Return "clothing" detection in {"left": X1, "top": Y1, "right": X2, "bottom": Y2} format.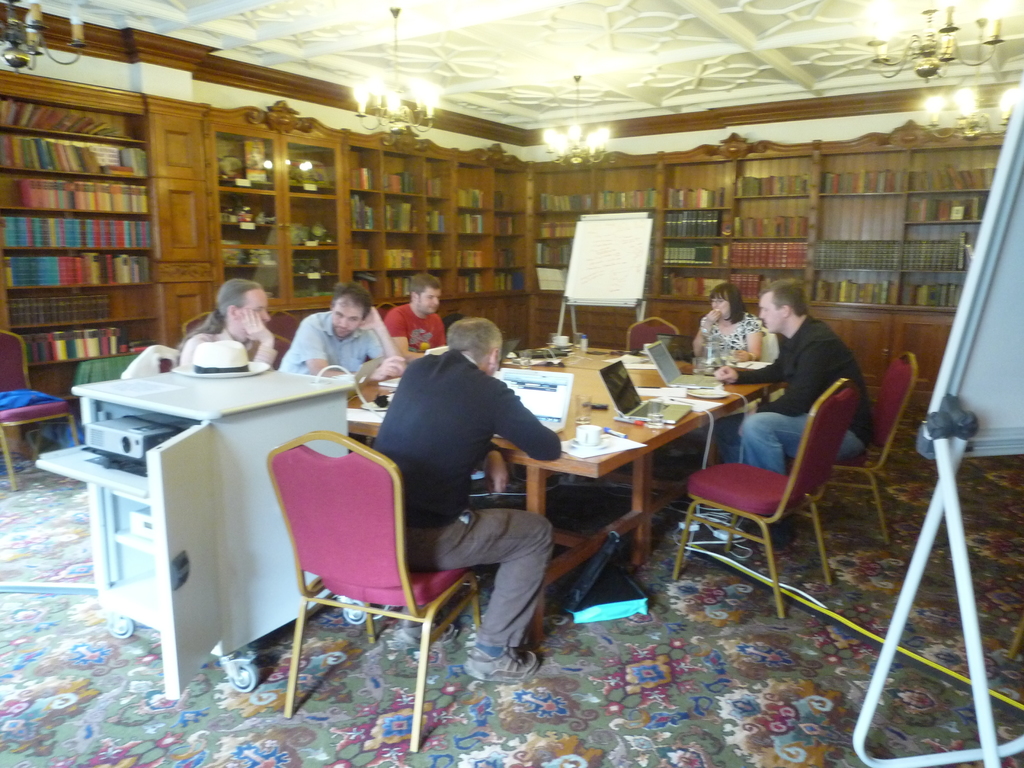
{"left": 278, "top": 300, "right": 382, "bottom": 380}.
